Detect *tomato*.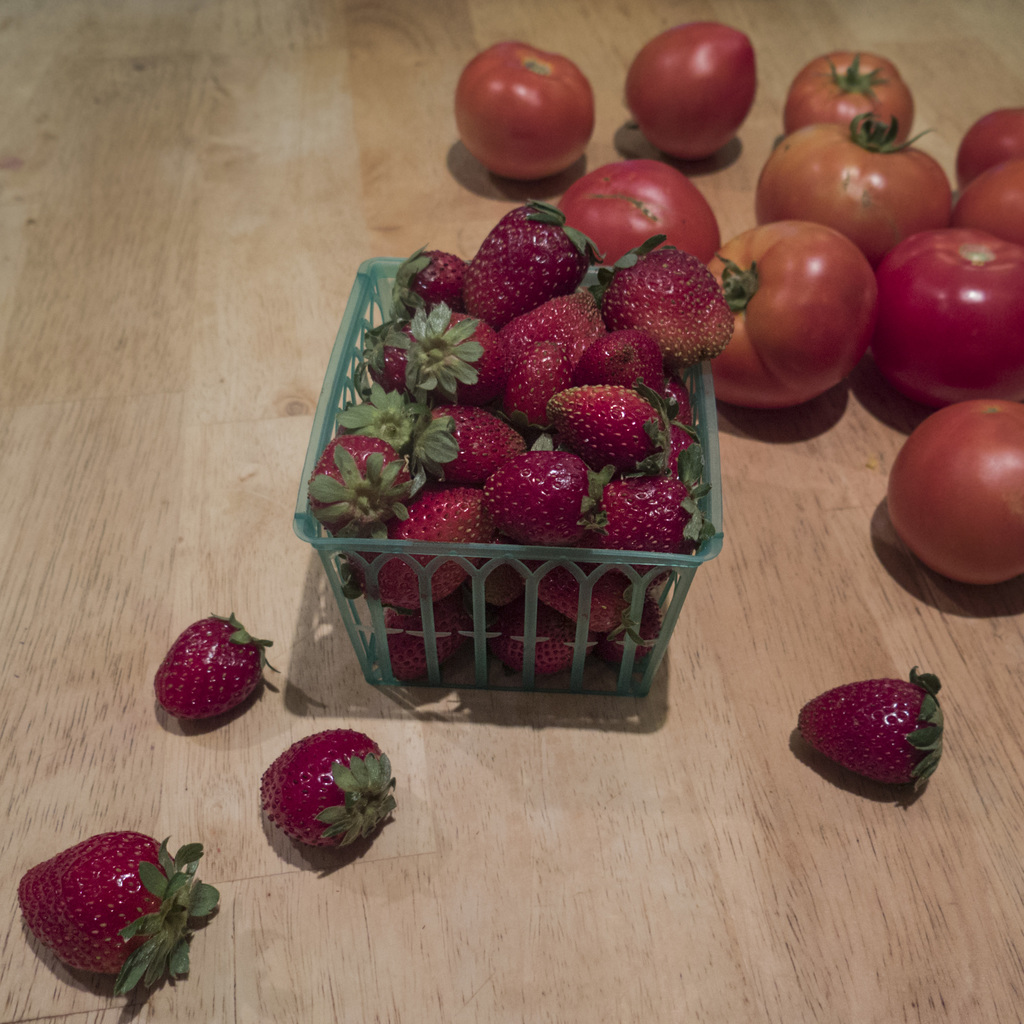
Detected at 456 37 614 167.
